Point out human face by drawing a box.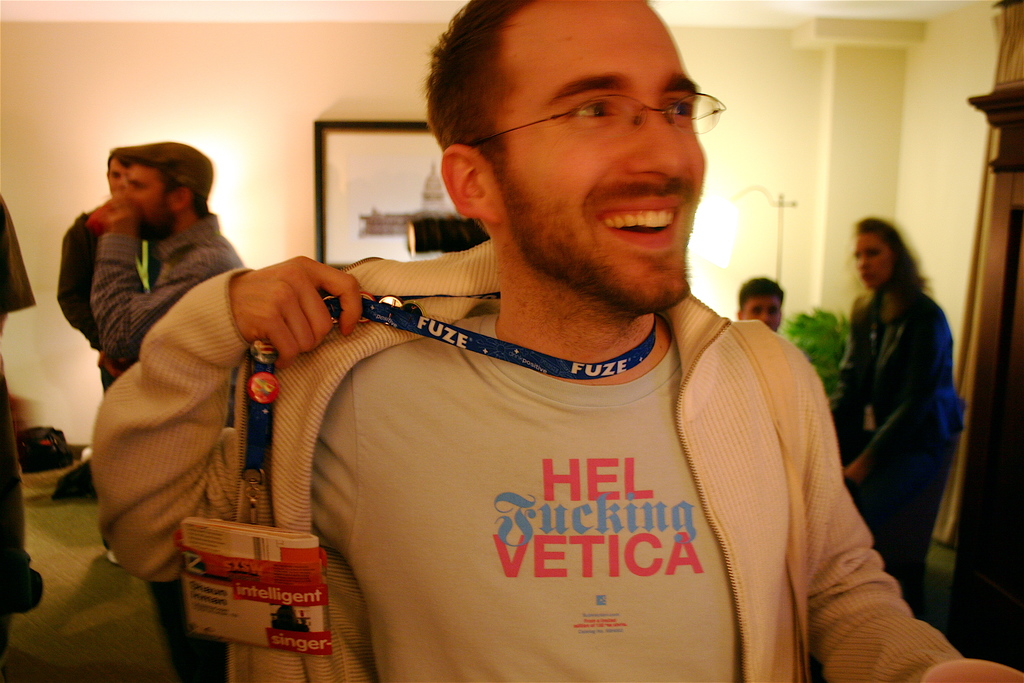
x1=128, y1=164, x2=168, y2=239.
